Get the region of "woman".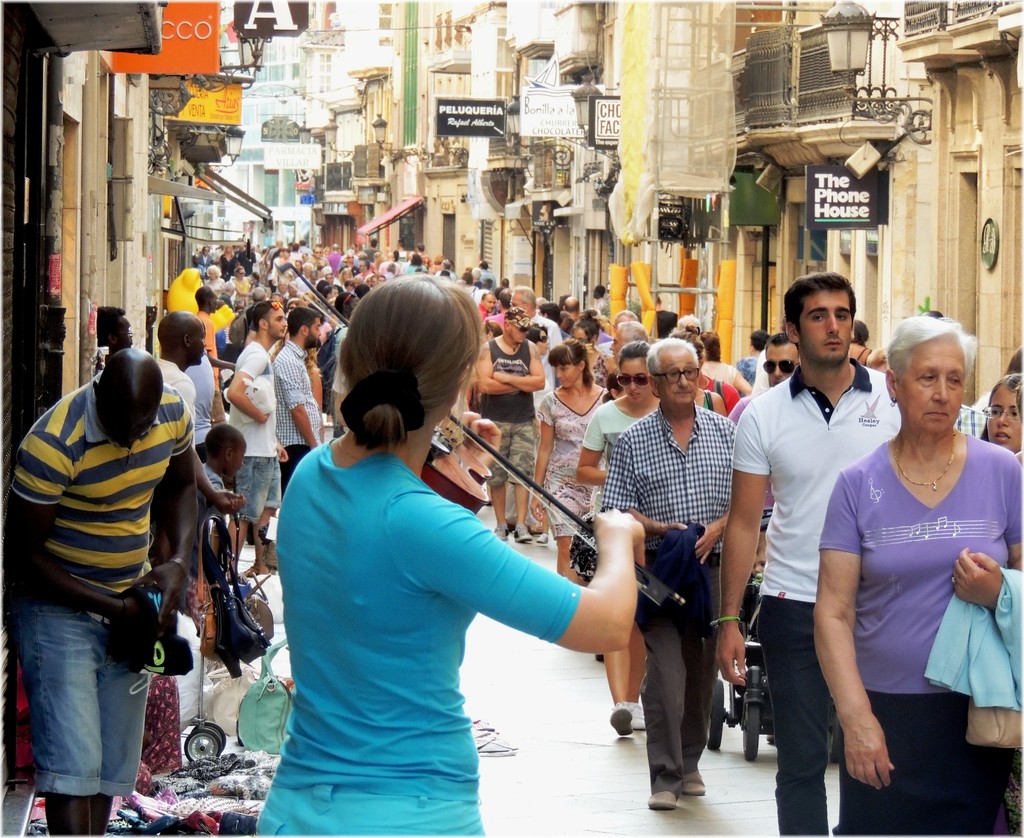
region(529, 338, 604, 582).
